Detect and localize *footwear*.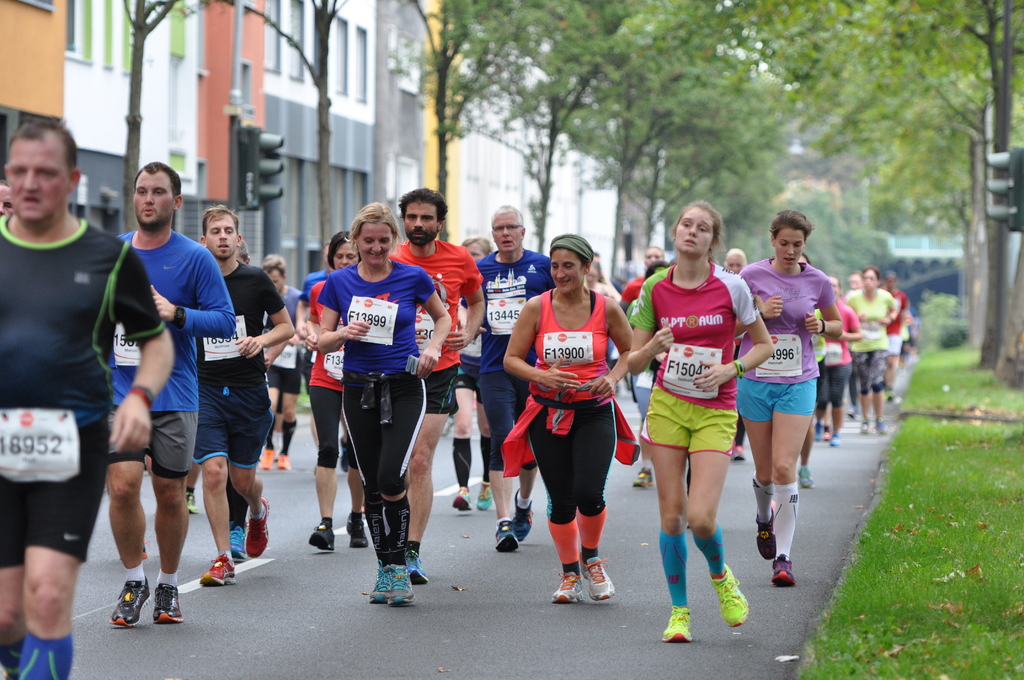
Localized at 228/517/245/565.
